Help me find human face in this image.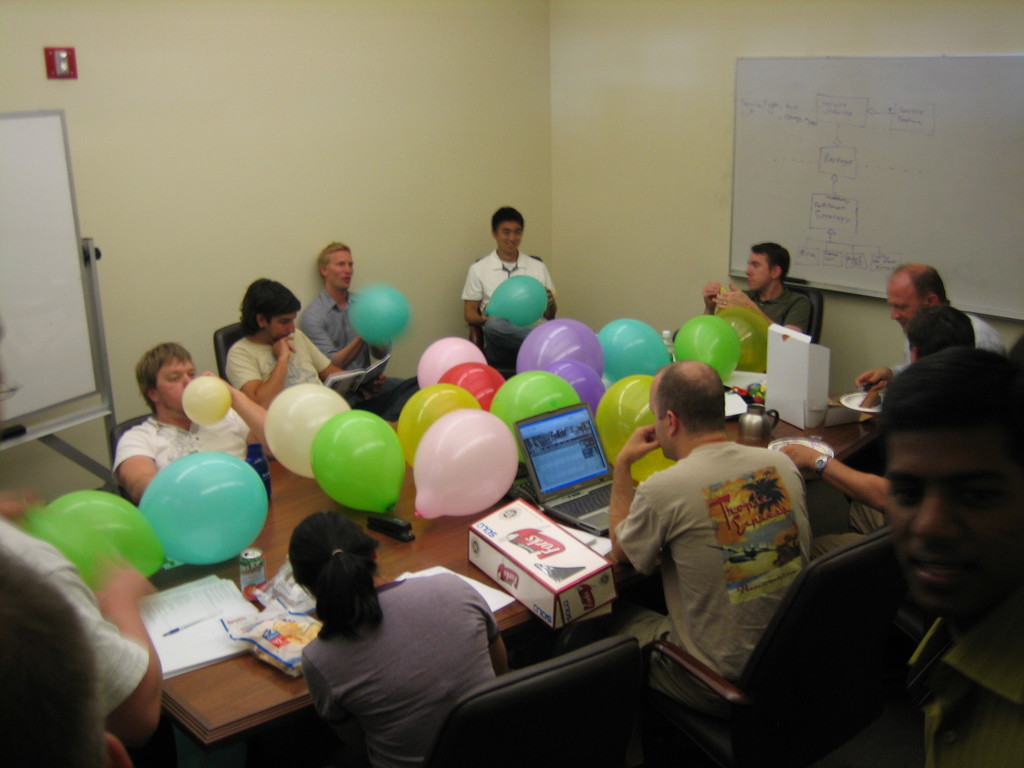
Found it: <box>497,220,522,254</box>.
